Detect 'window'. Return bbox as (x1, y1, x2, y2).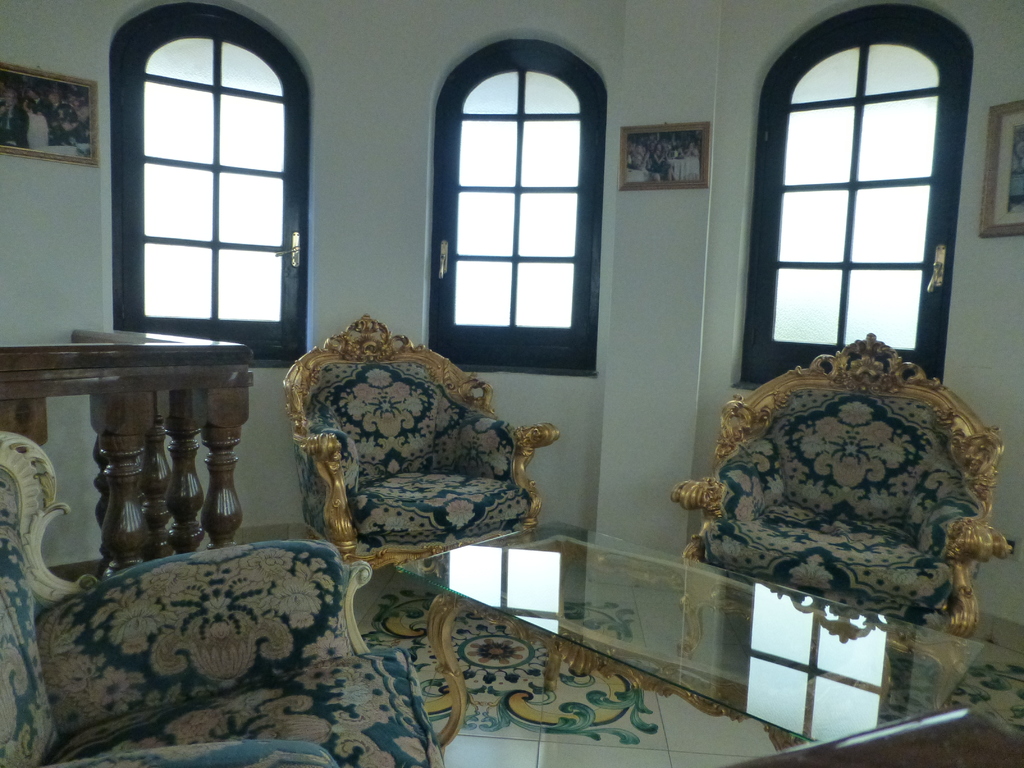
(745, 0, 964, 368).
